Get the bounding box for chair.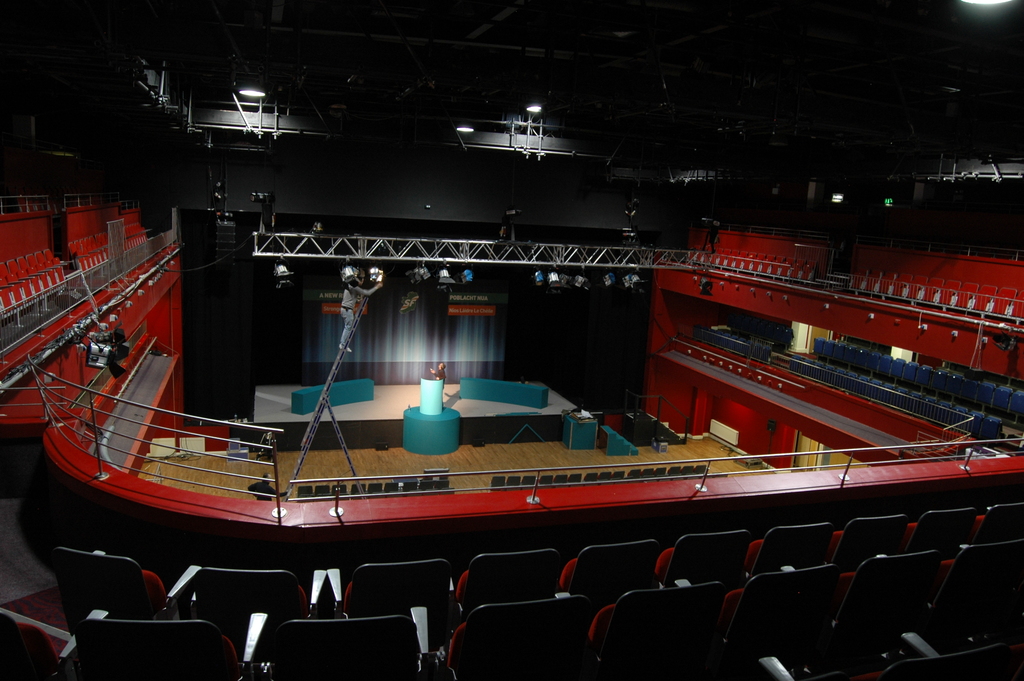
594 580 719 680.
